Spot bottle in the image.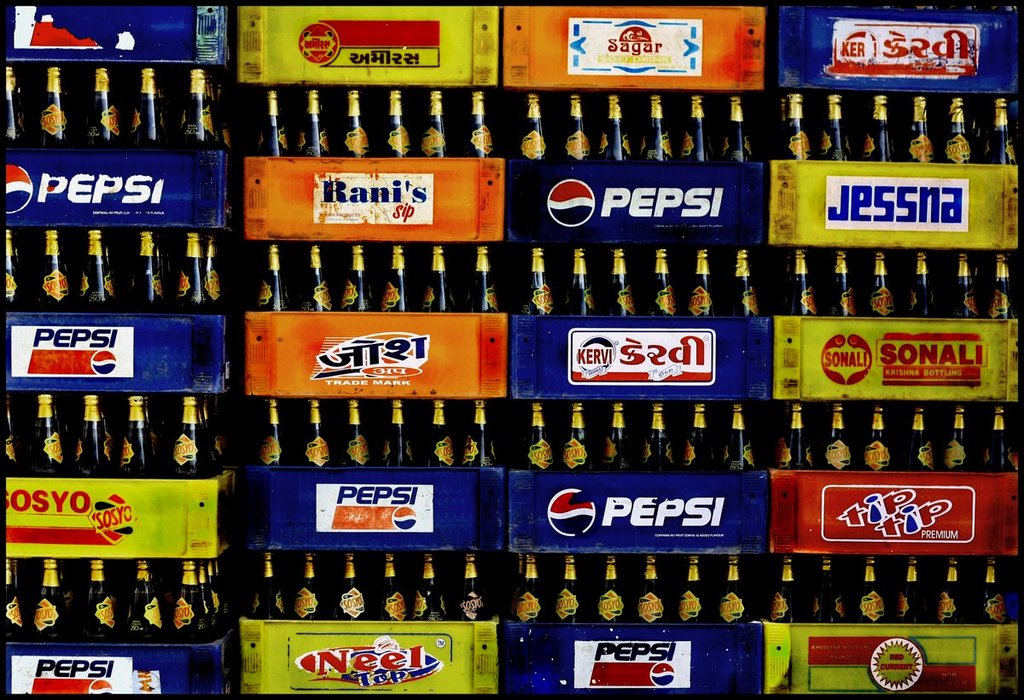
bottle found at (561, 95, 588, 163).
